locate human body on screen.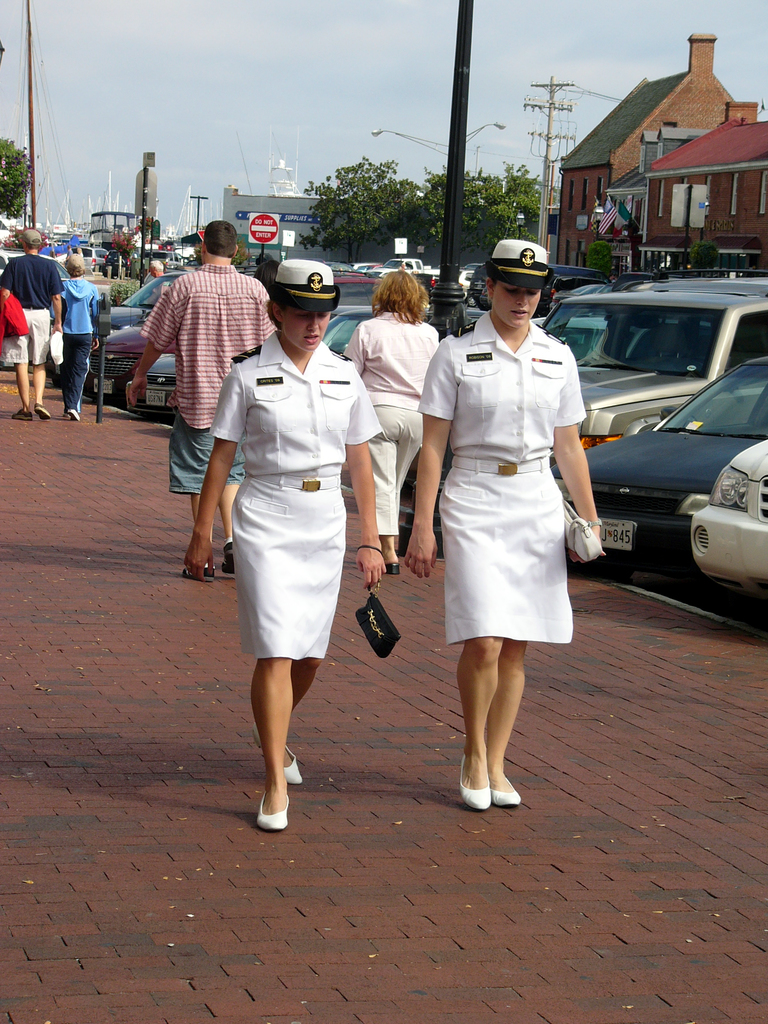
On screen at select_region(125, 260, 270, 568).
